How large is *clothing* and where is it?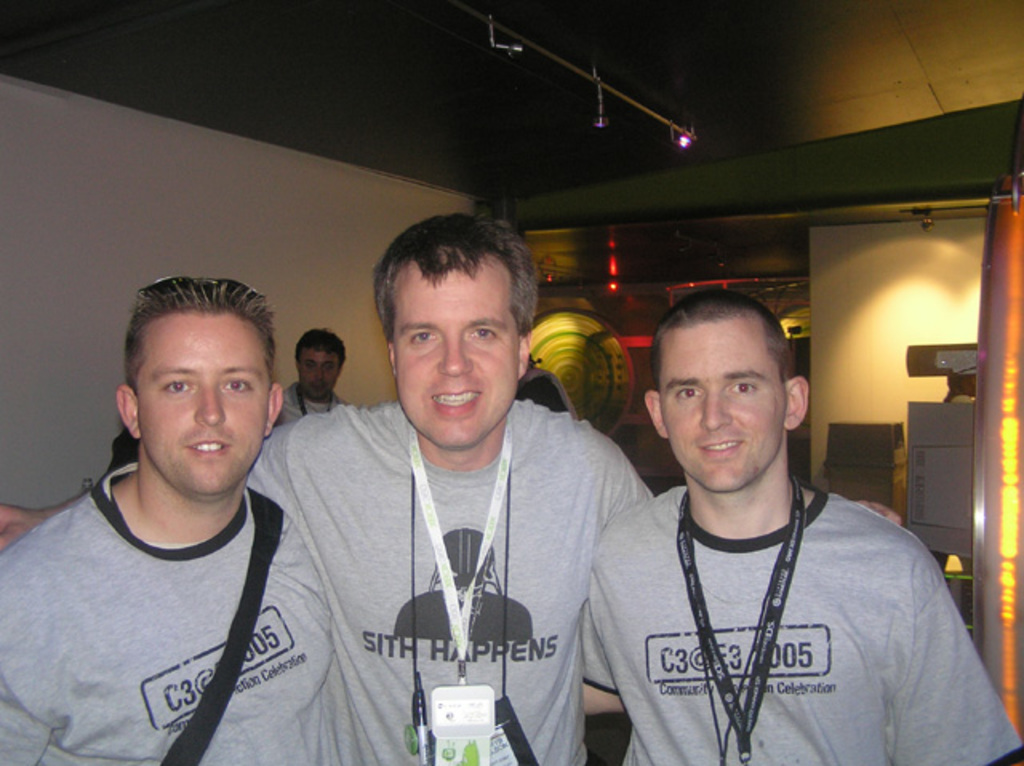
Bounding box: [278,387,342,441].
